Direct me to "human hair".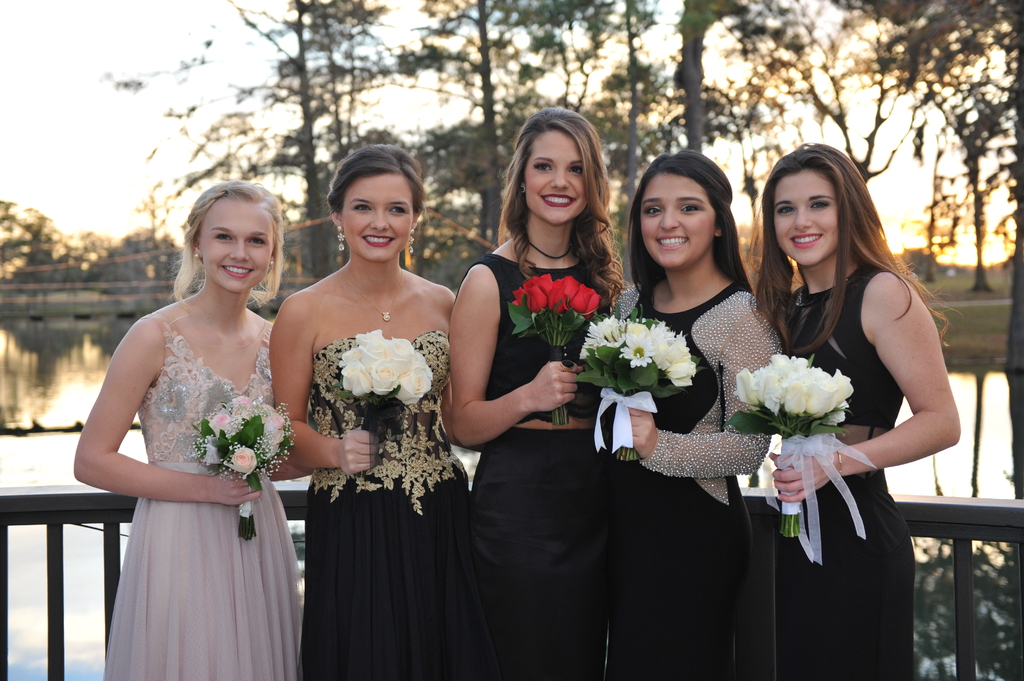
Direction: <region>493, 106, 630, 310</region>.
